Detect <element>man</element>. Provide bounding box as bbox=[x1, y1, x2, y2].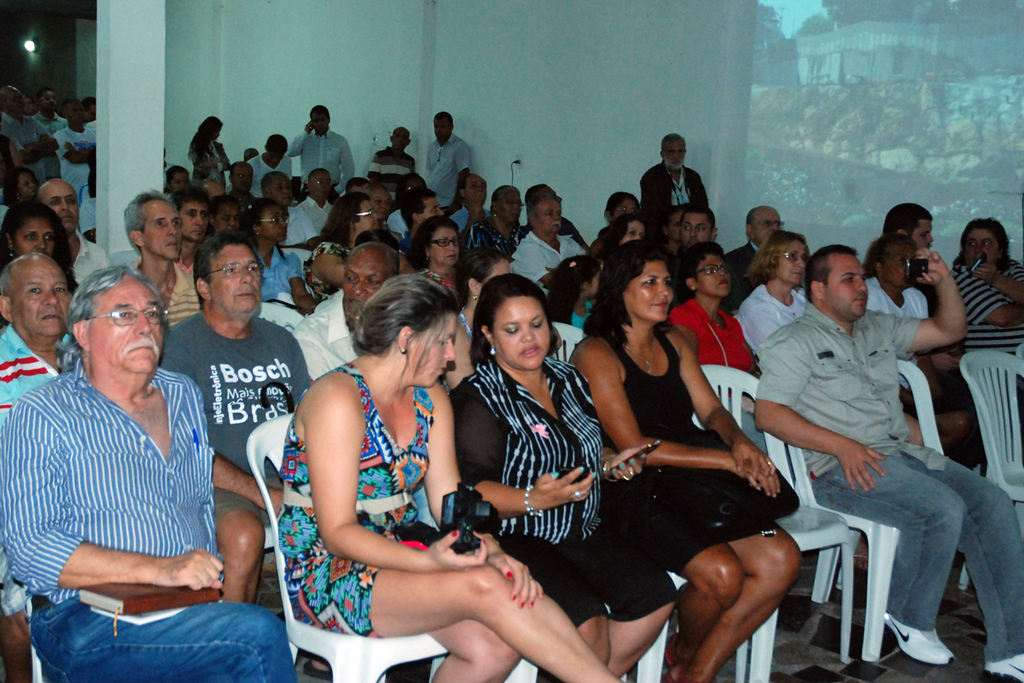
bbox=[161, 218, 313, 480].
